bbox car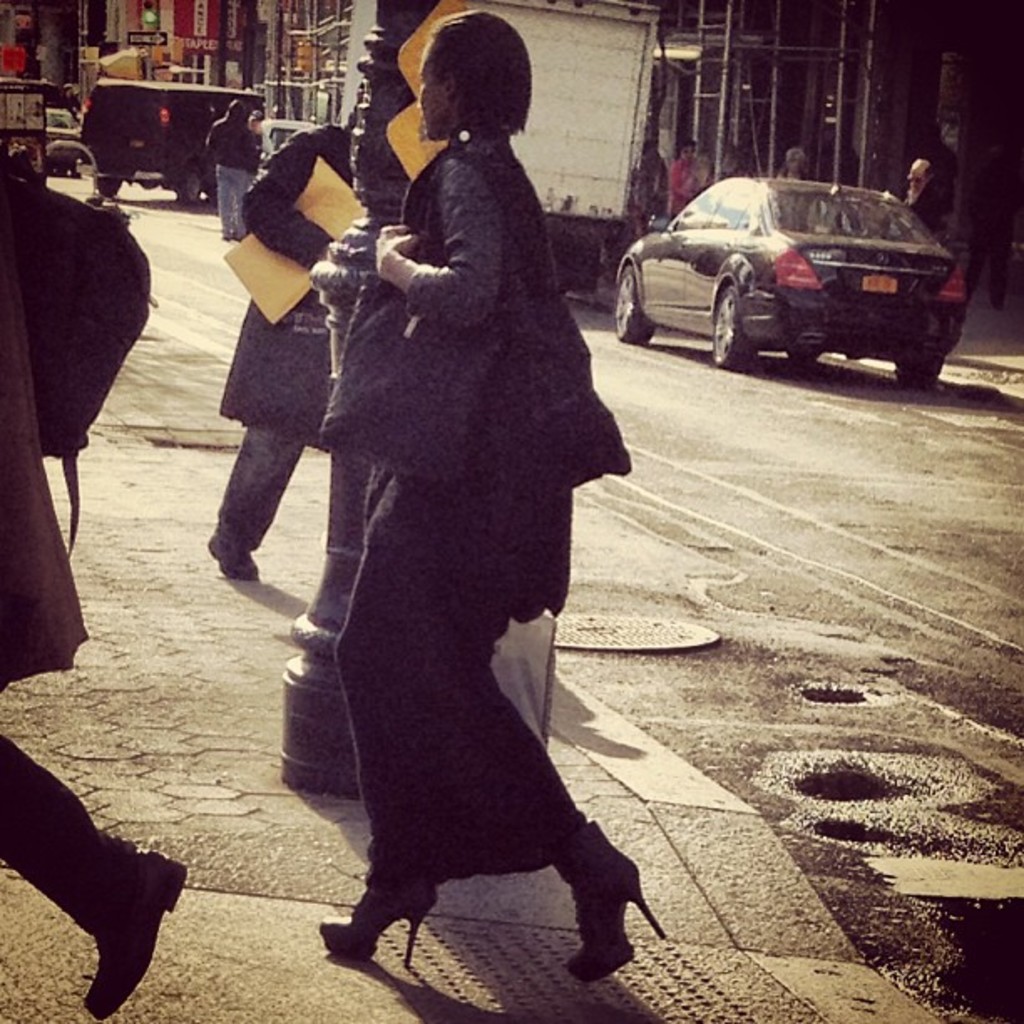
region(263, 112, 306, 162)
